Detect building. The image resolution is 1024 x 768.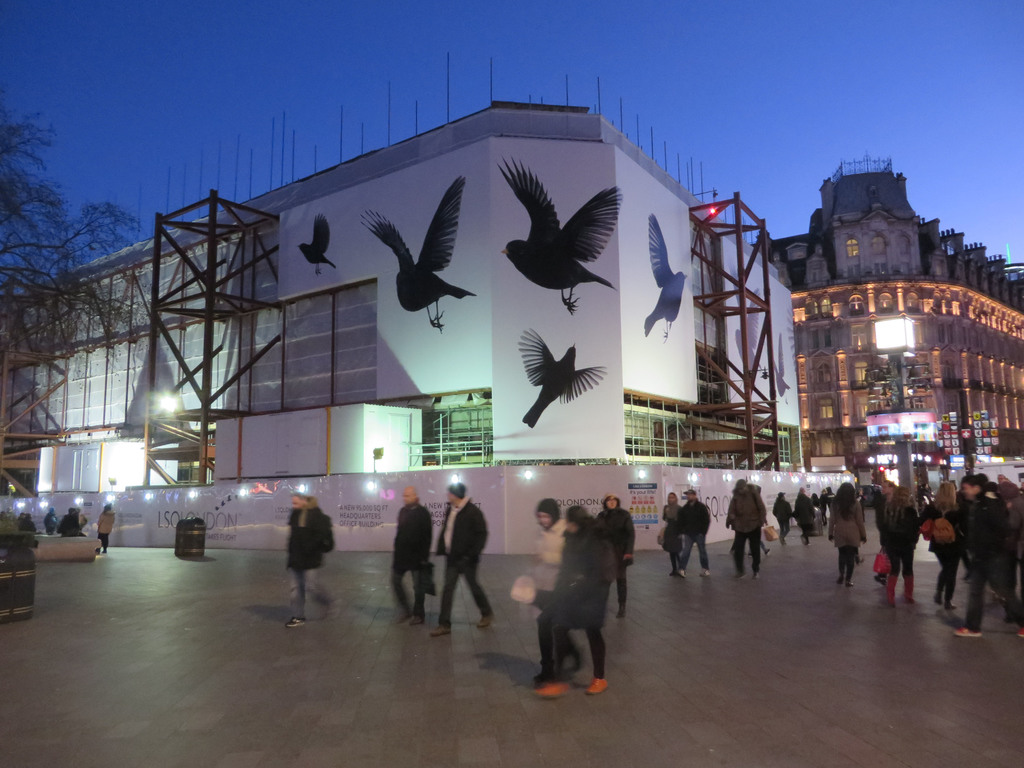
crop(743, 166, 1023, 462).
